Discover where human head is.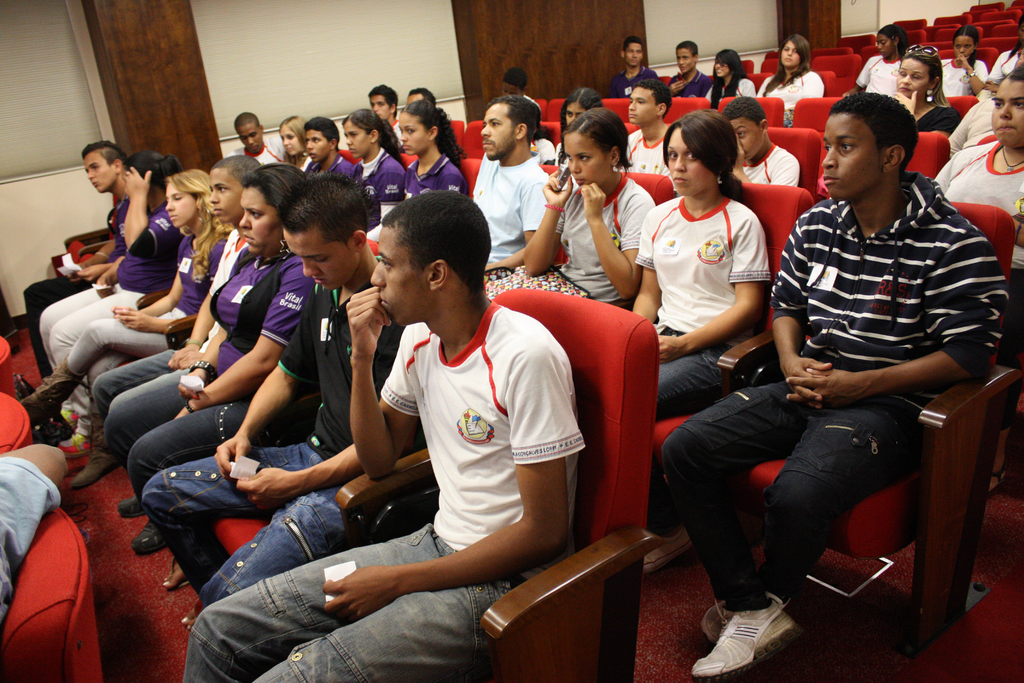
Discovered at detection(954, 24, 981, 57).
